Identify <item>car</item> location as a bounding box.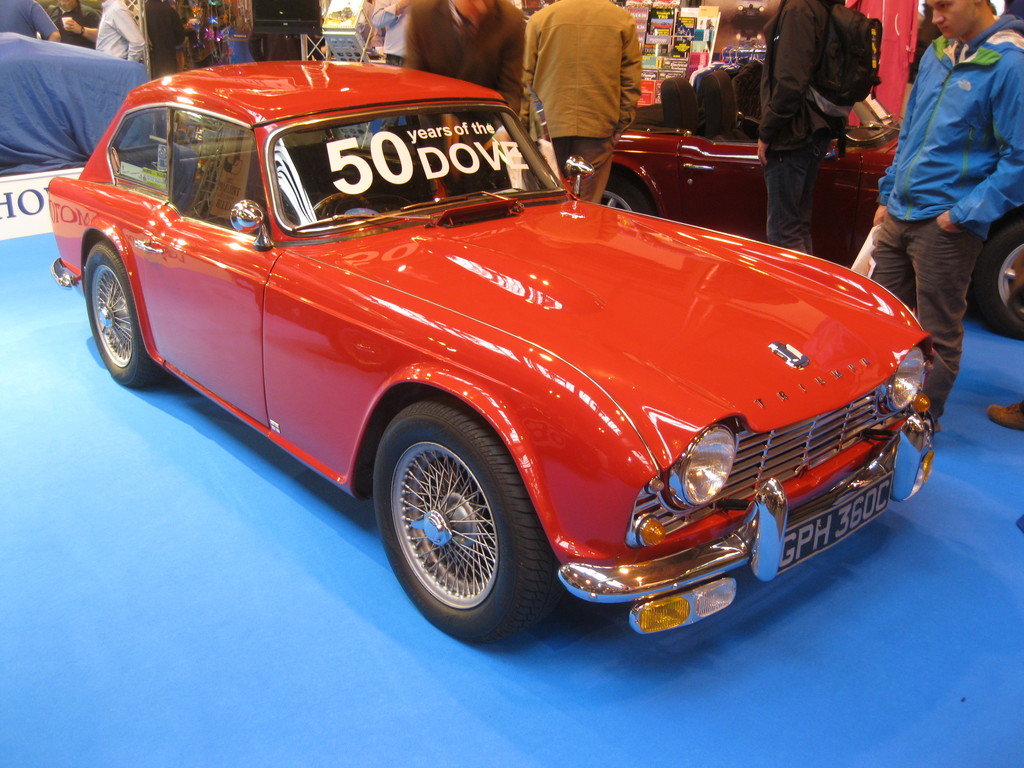
box=[605, 62, 1023, 336].
